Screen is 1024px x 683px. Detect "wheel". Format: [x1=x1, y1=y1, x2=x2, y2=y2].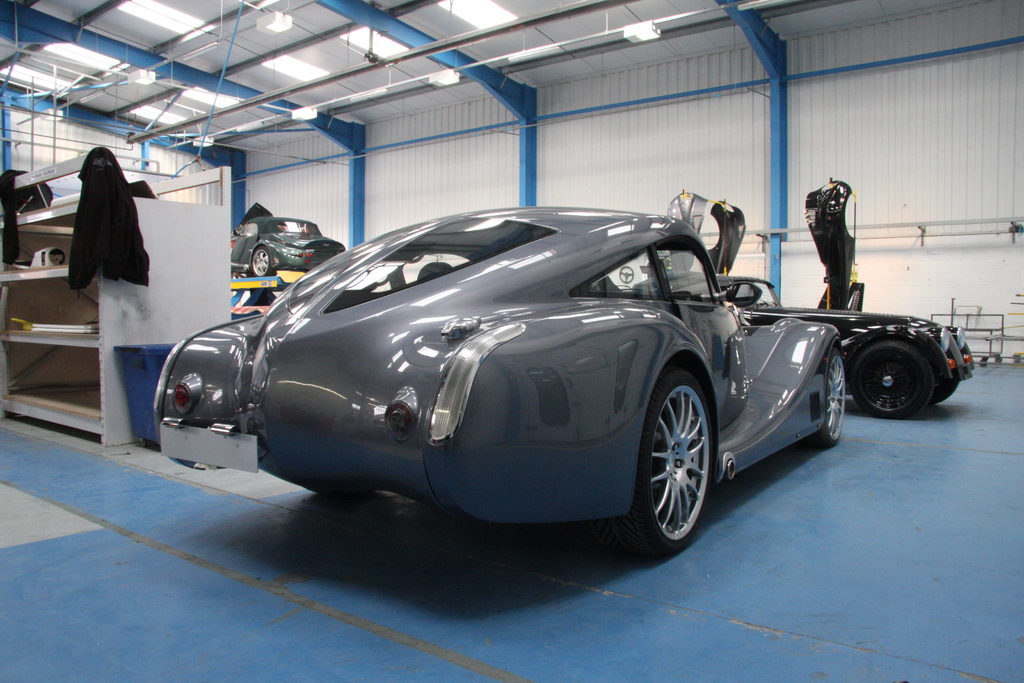
[x1=932, y1=378, x2=958, y2=406].
